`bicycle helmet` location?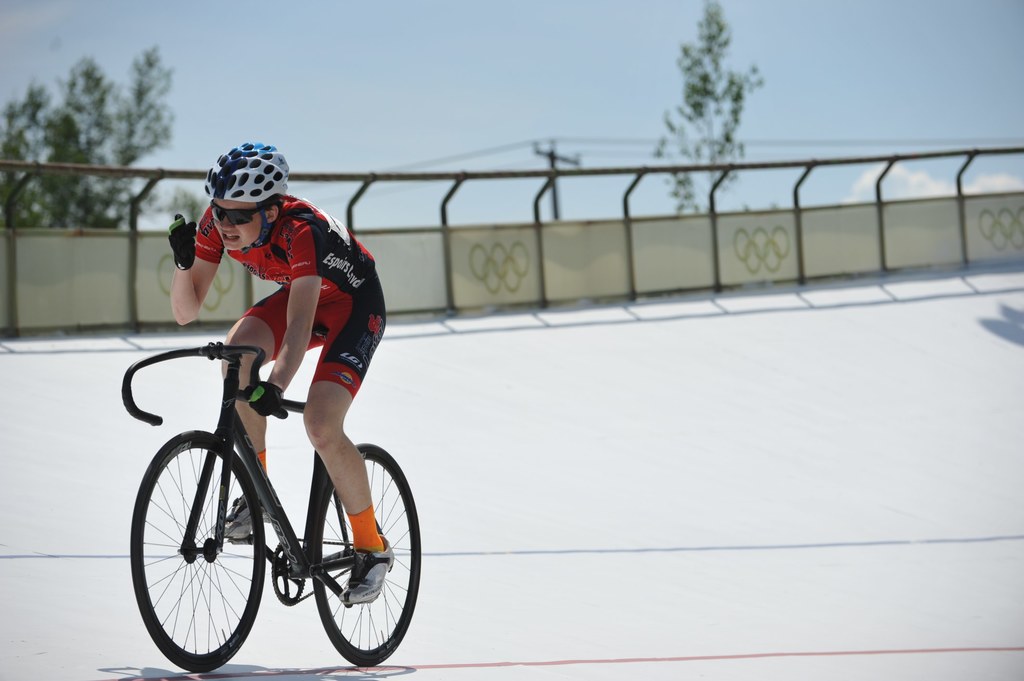
[x1=202, y1=142, x2=292, y2=254]
